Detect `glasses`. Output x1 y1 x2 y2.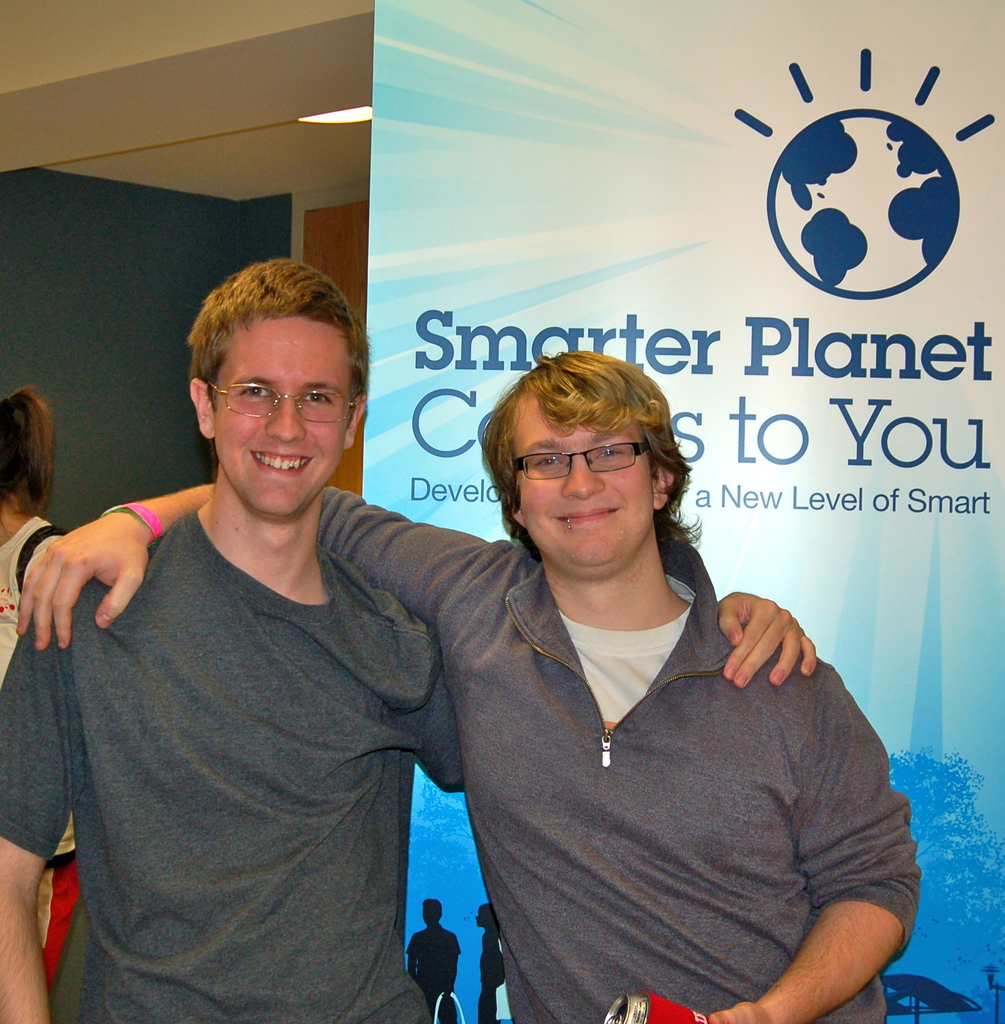
206 378 358 426.
